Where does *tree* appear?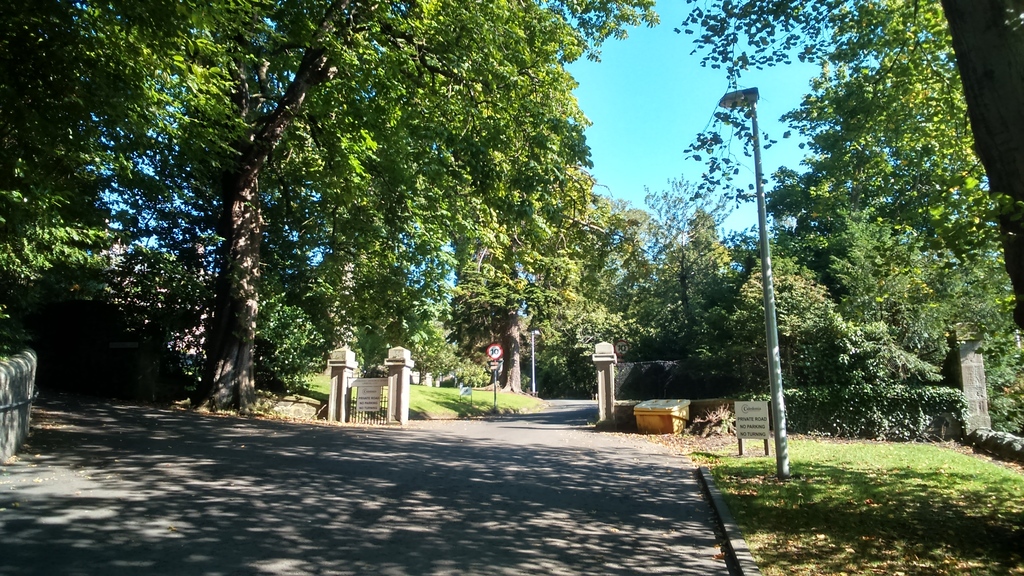
Appears at {"left": 699, "top": 0, "right": 1023, "bottom": 366}.
